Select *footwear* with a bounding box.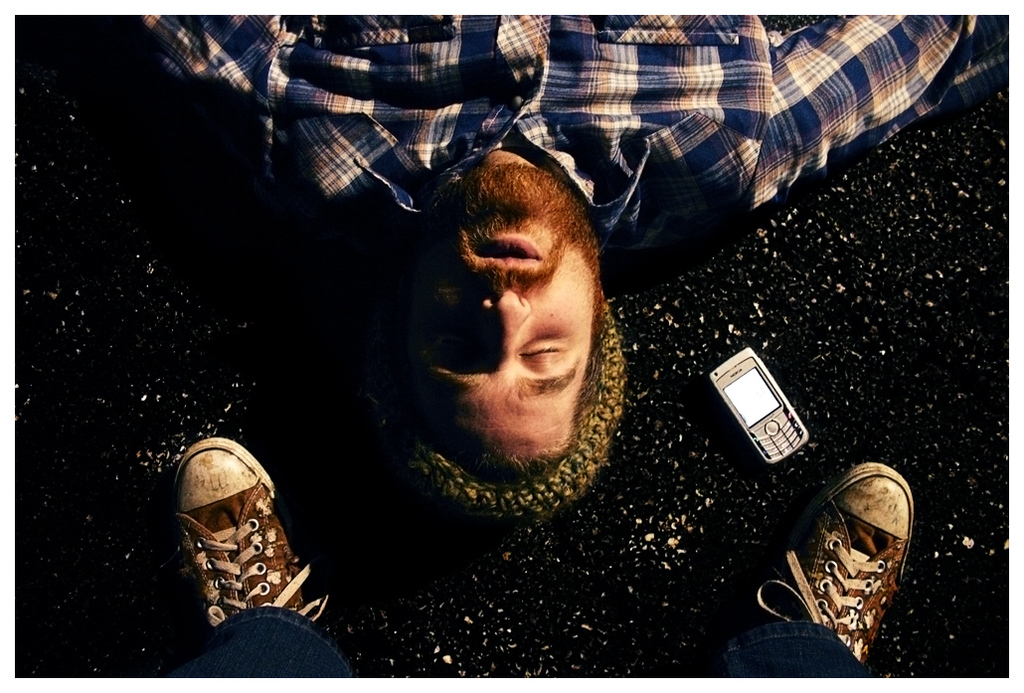
Rect(757, 463, 914, 664).
